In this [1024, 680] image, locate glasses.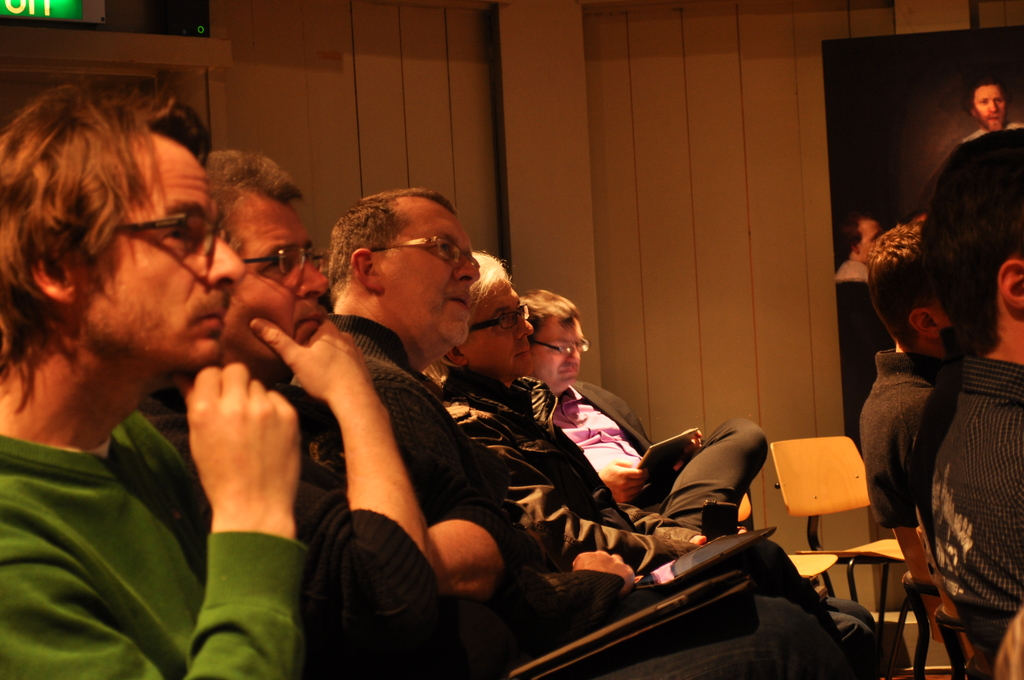
Bounding box: locate(97, 212, 227, 265).
